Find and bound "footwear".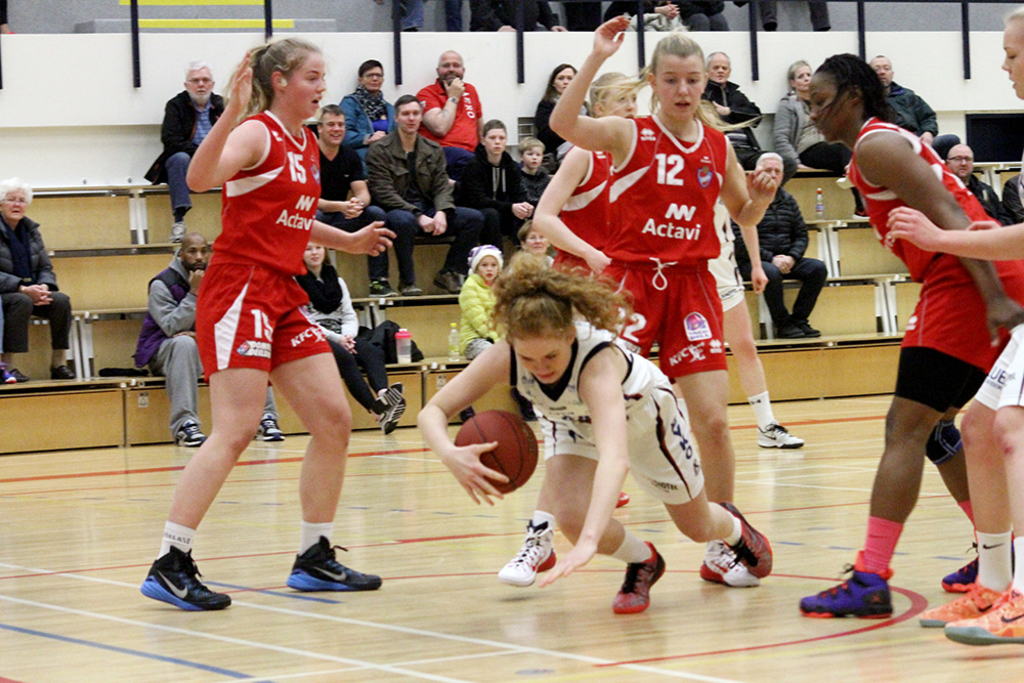
Bound: Rect(169, 222, 183, 242).
